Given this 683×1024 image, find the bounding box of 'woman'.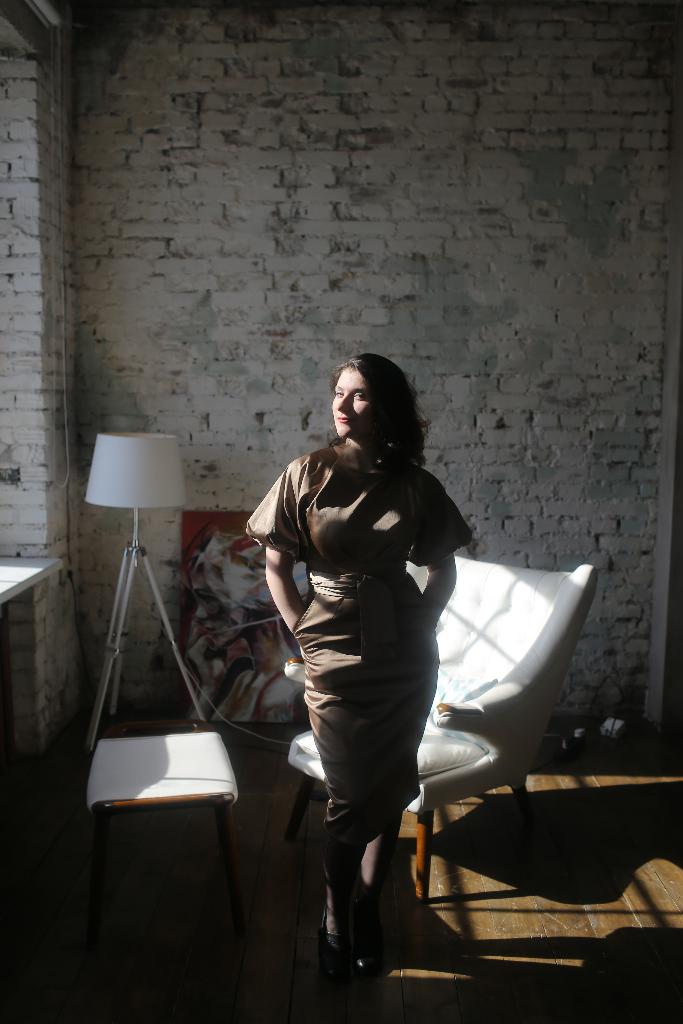
l=251, t=357, r=497, b=970.
